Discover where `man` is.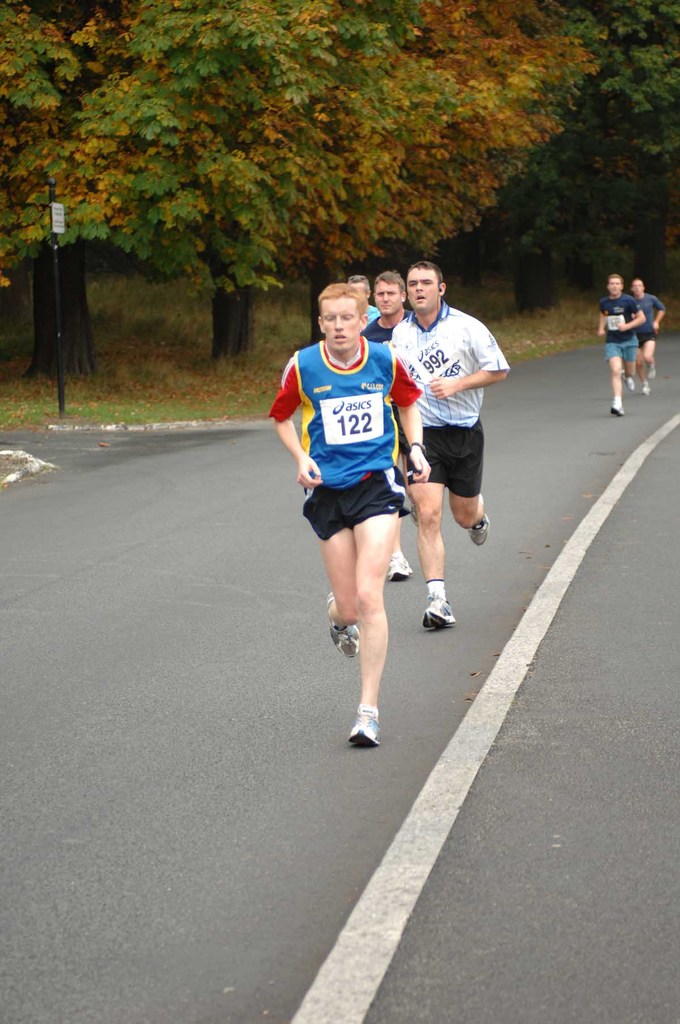
Discovered at bbox=(629, 271, 664, 385).
